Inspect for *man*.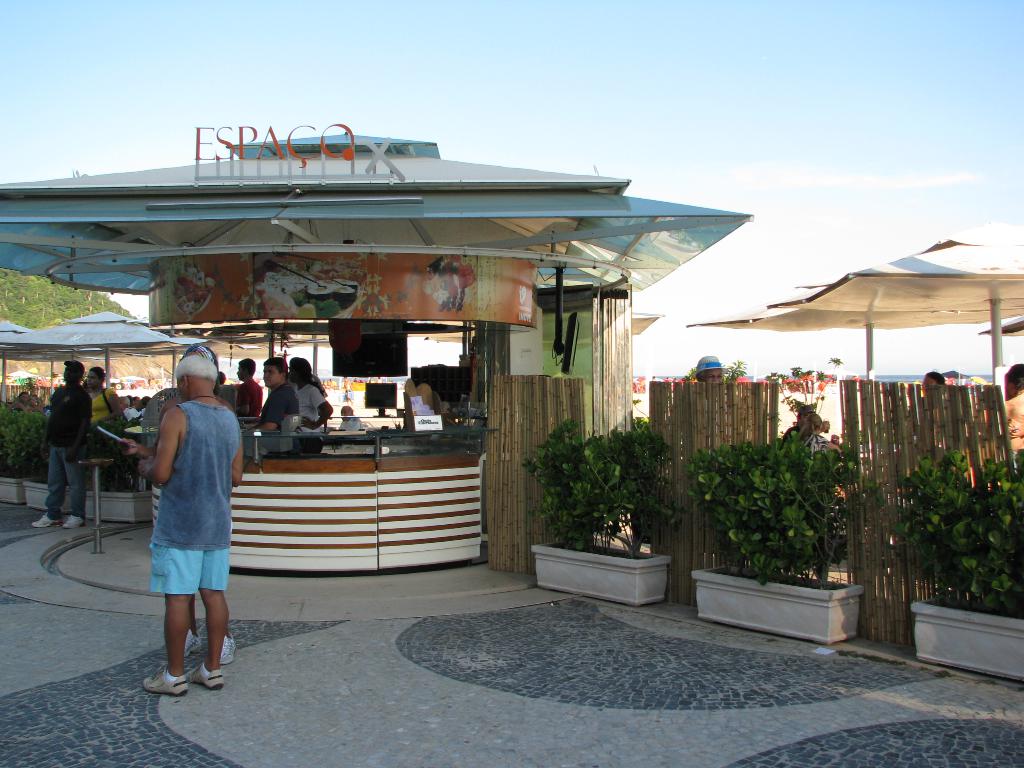
Inspection: 130:340:238:698.
